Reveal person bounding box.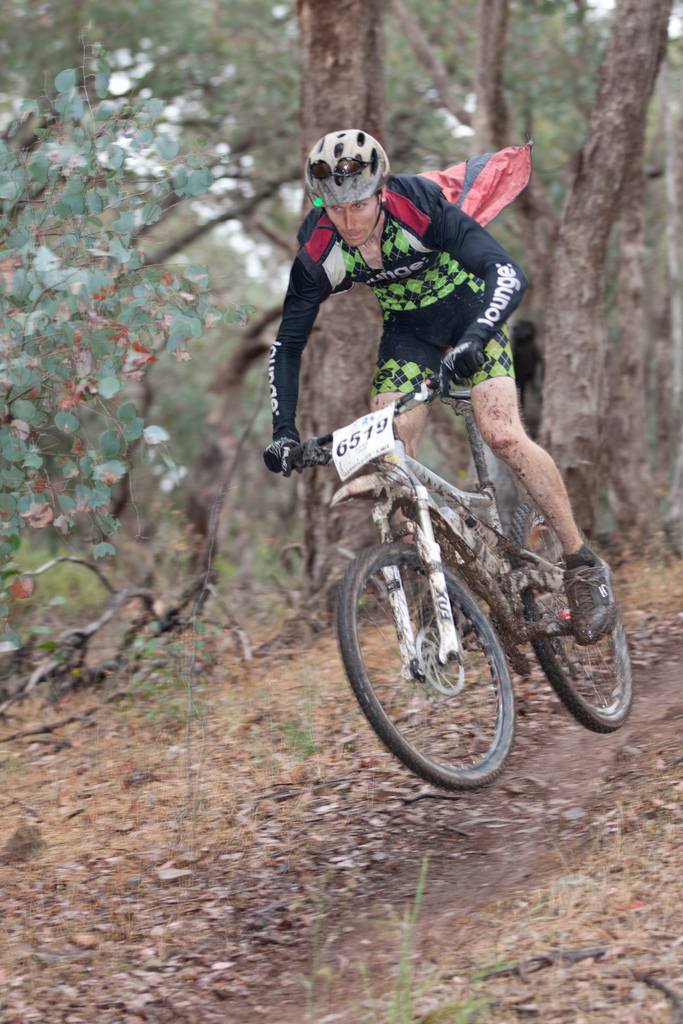
Revealed: x1=268, y1=140, x2=538, y2=565.
